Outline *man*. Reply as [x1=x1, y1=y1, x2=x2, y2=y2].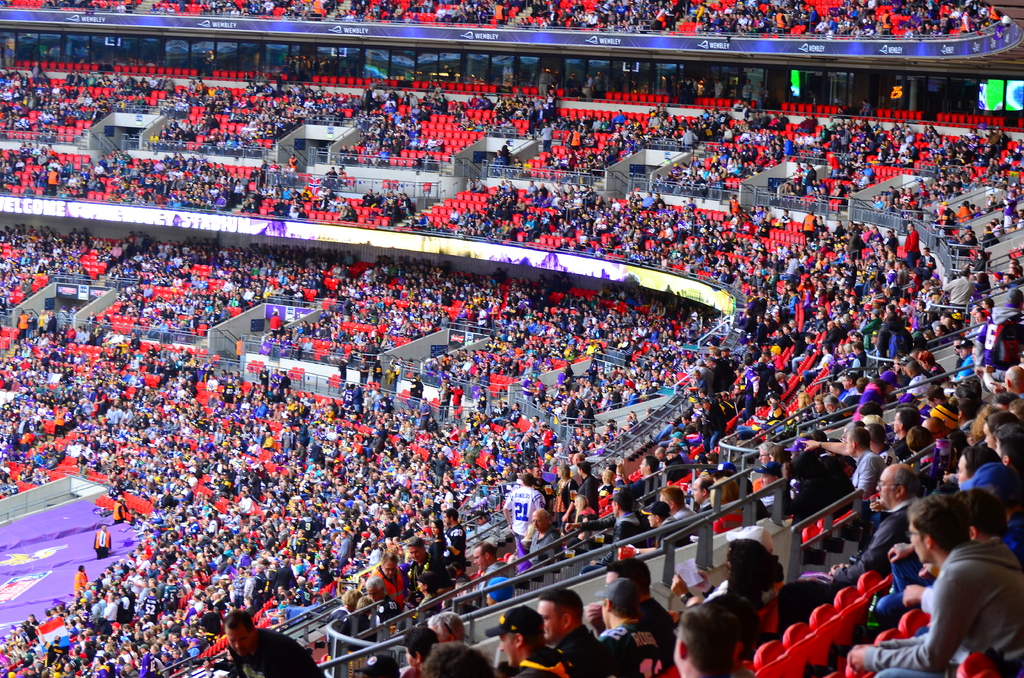
[x1=817, y1=460, x2=918, y2=587].
